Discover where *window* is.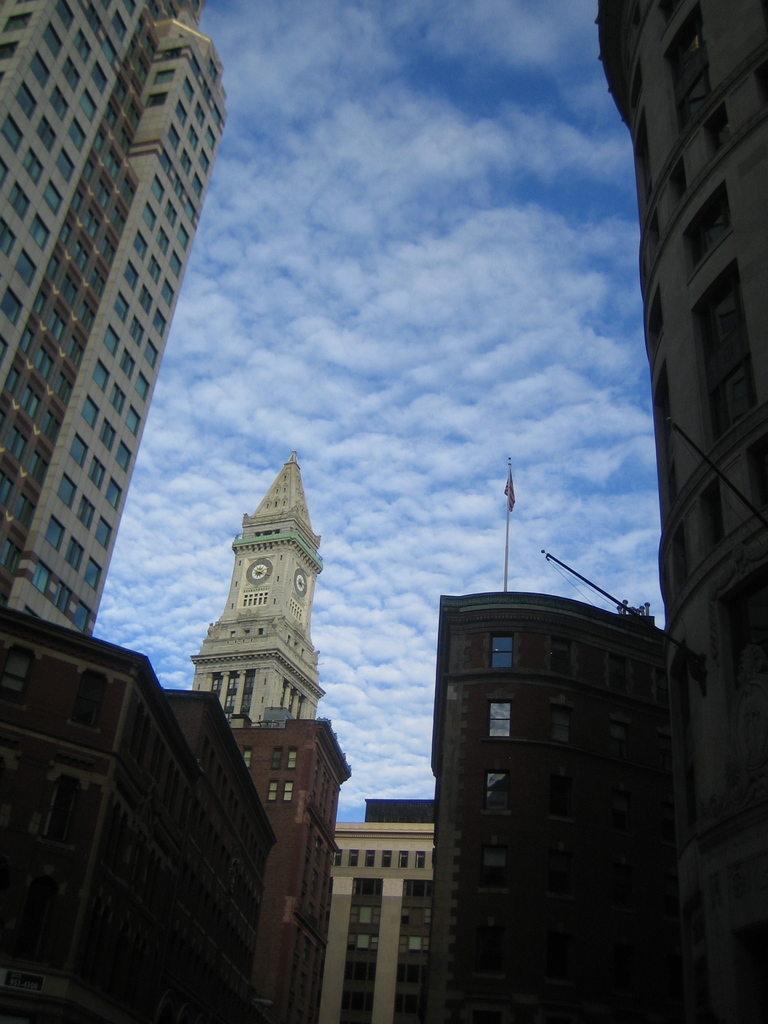
Discovered at crop(67, 118, 84, 154).
